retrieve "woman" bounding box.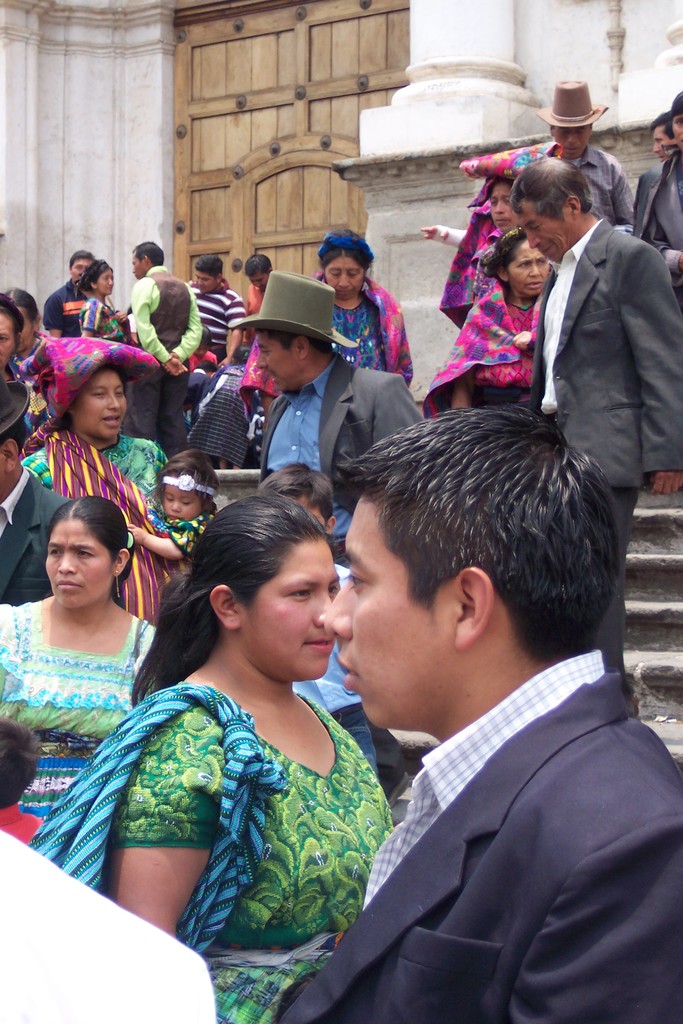
Bounding box: 416, 230, 556, 415.
